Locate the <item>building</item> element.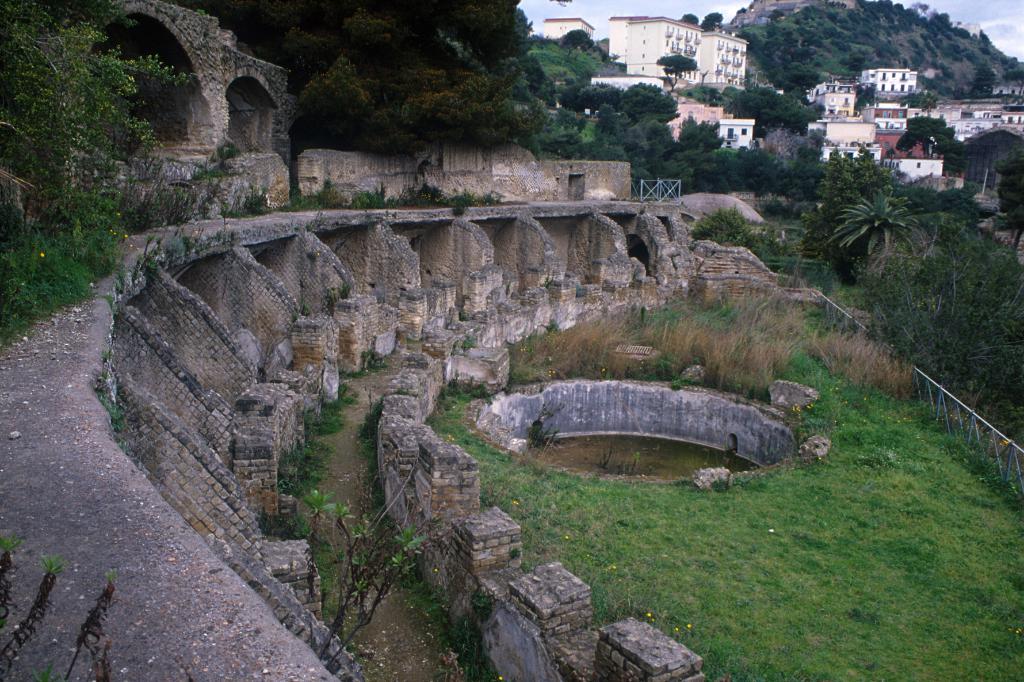
Element bbox: bbox=(667, 95, 735, 138).
